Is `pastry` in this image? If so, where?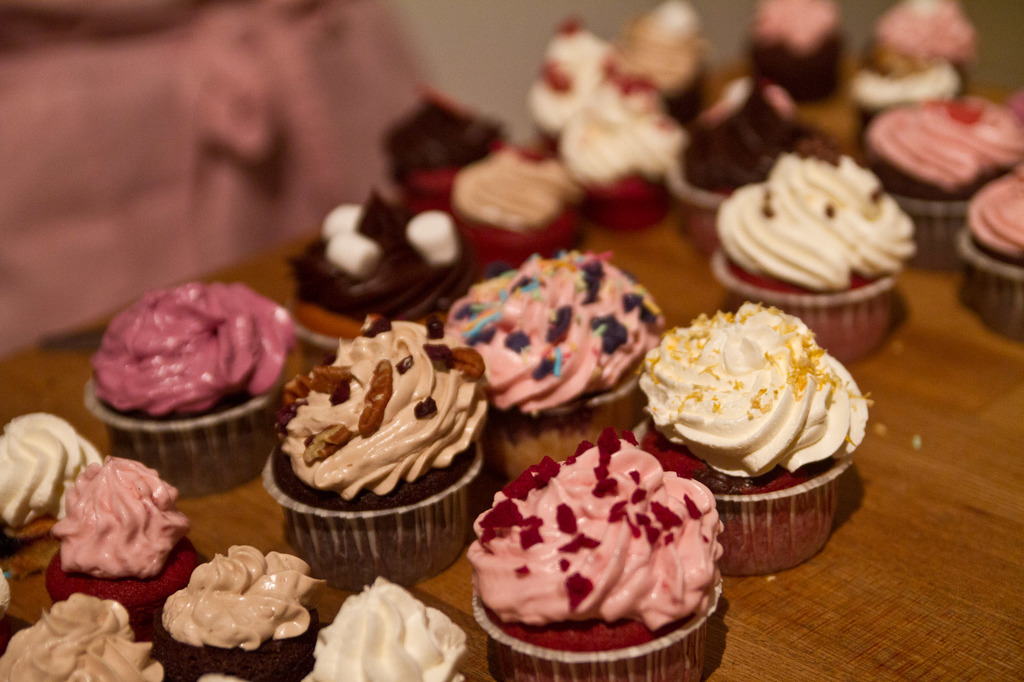
Yes, at BBox(0, 595, 166, 681).
